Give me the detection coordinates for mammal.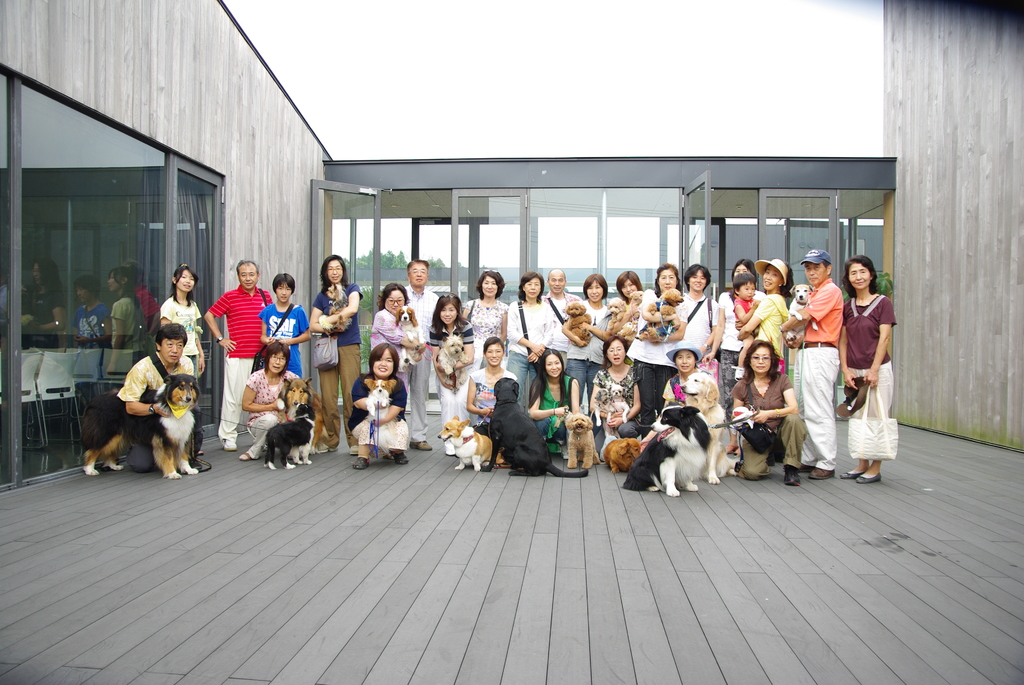
box(157, 262, 202, 446).
